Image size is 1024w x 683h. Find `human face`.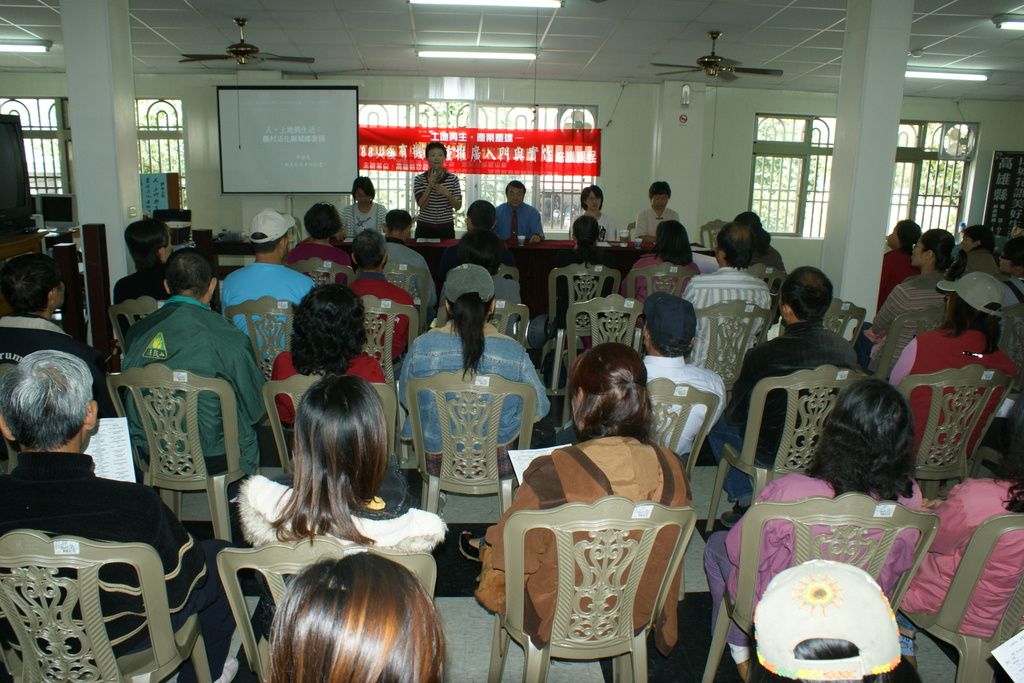
crop(508, 182, 527, 204).
